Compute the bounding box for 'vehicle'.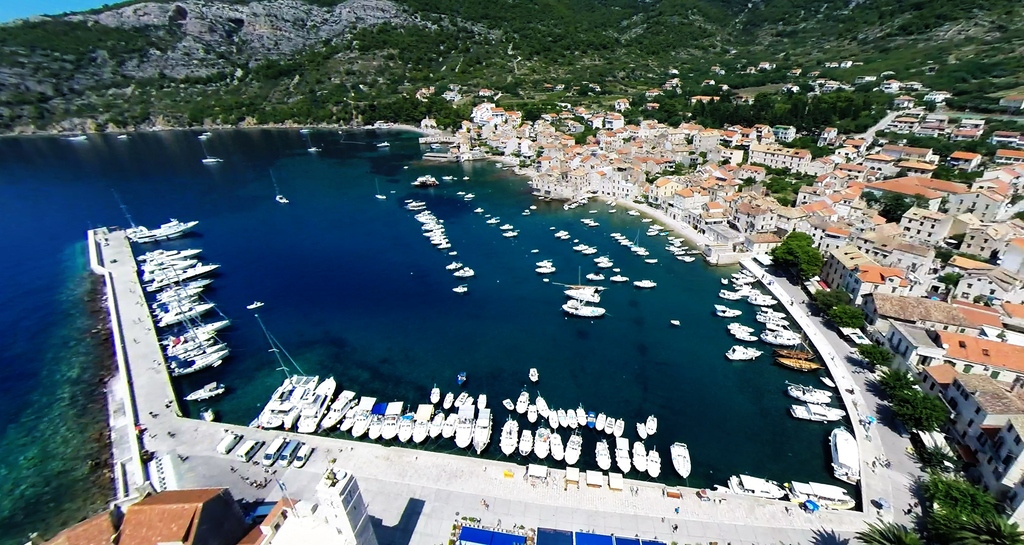
465,396,473,406.
